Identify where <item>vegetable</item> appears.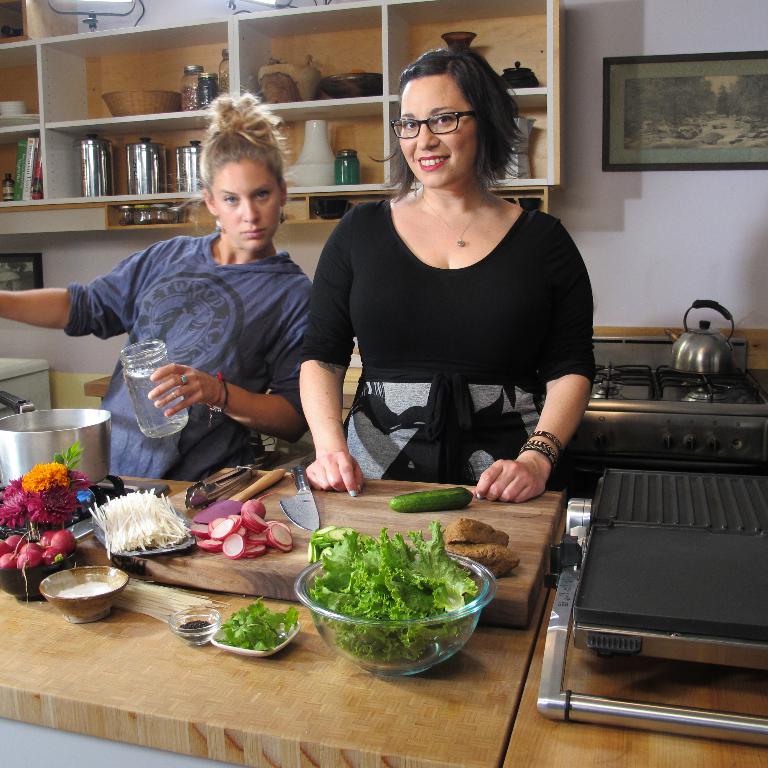
Appears at <bbox>393, 489, 475, 511</bbox>.
